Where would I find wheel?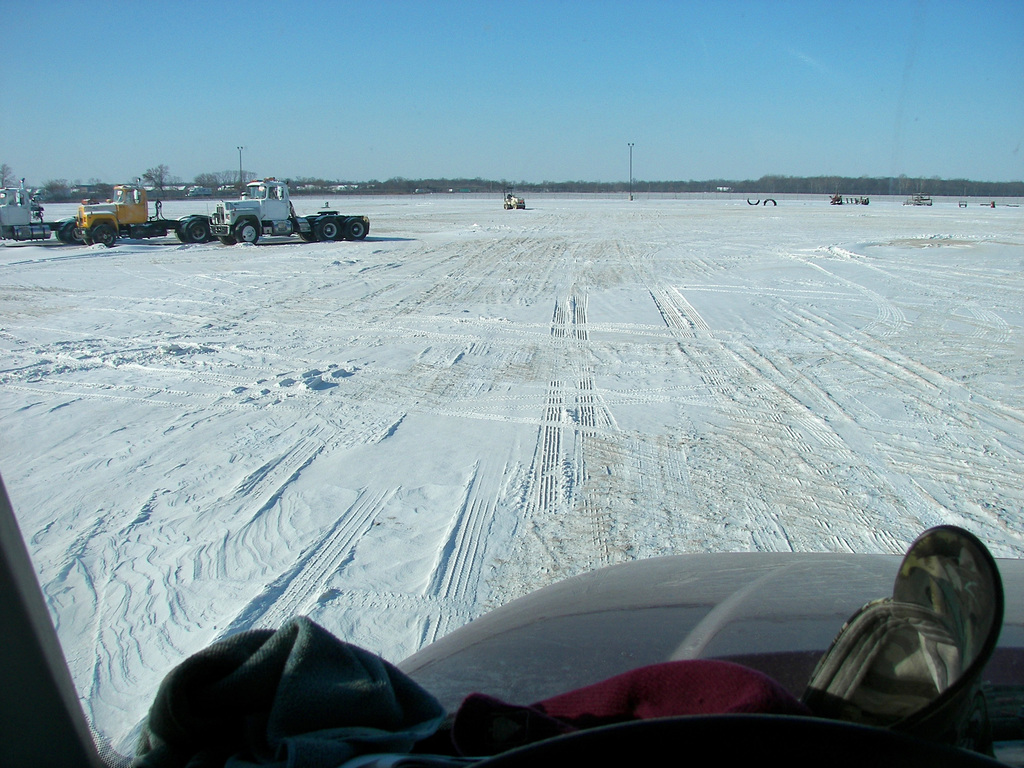
At left=84, top=236, right=92, bottom=247.
